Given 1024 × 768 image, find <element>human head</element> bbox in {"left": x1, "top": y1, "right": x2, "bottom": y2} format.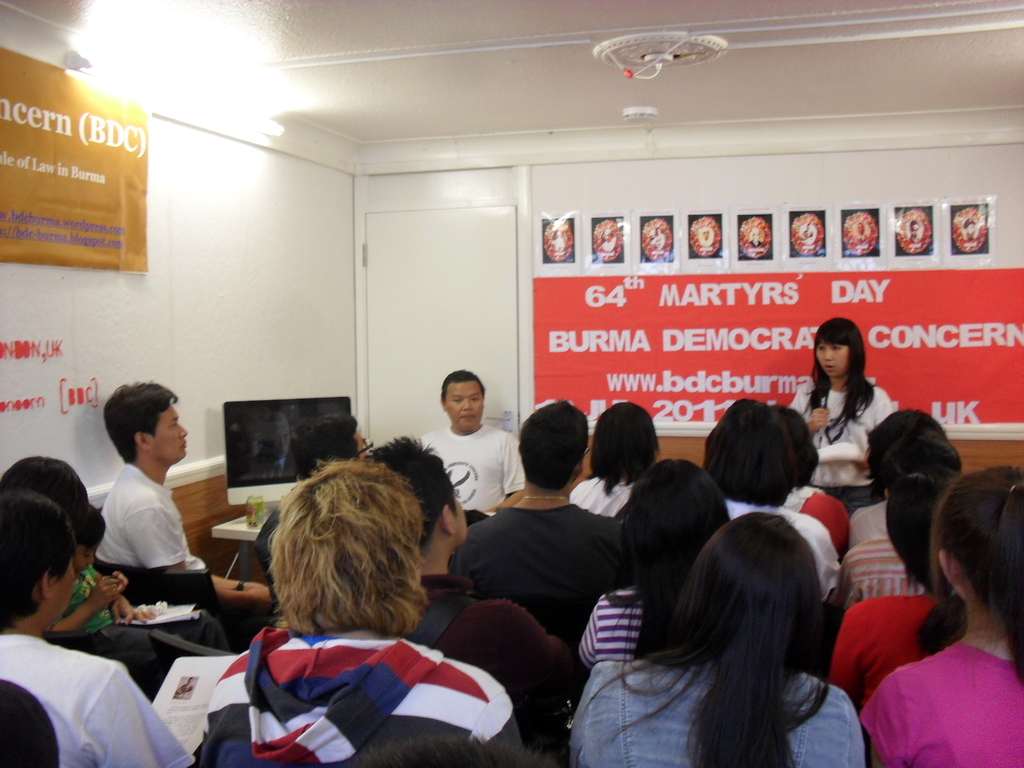
{"left": 74, "top": 505, "right": 107, "bottom": 572}.
